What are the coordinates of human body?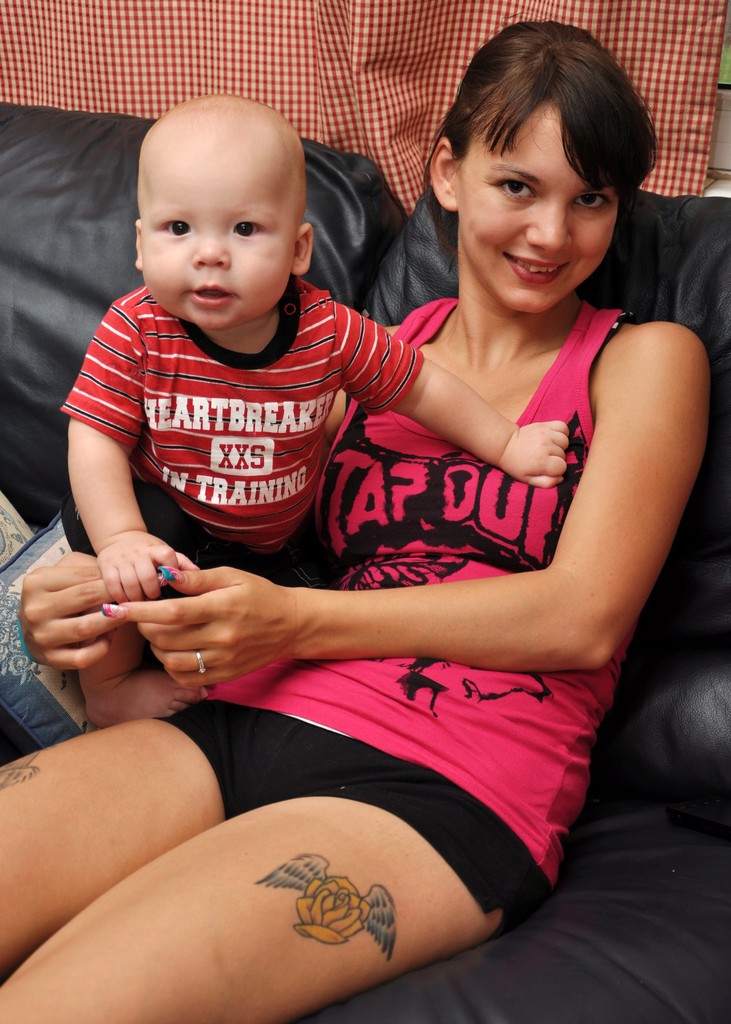
60 281 581 720.
